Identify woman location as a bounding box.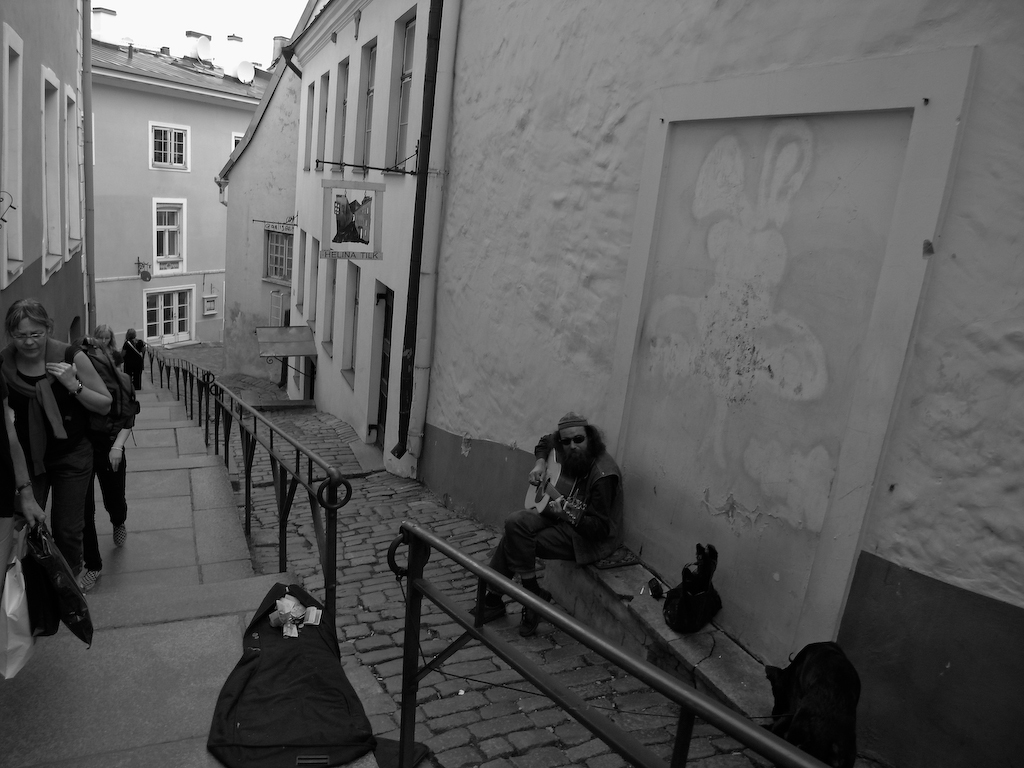
93/320/125/373.
